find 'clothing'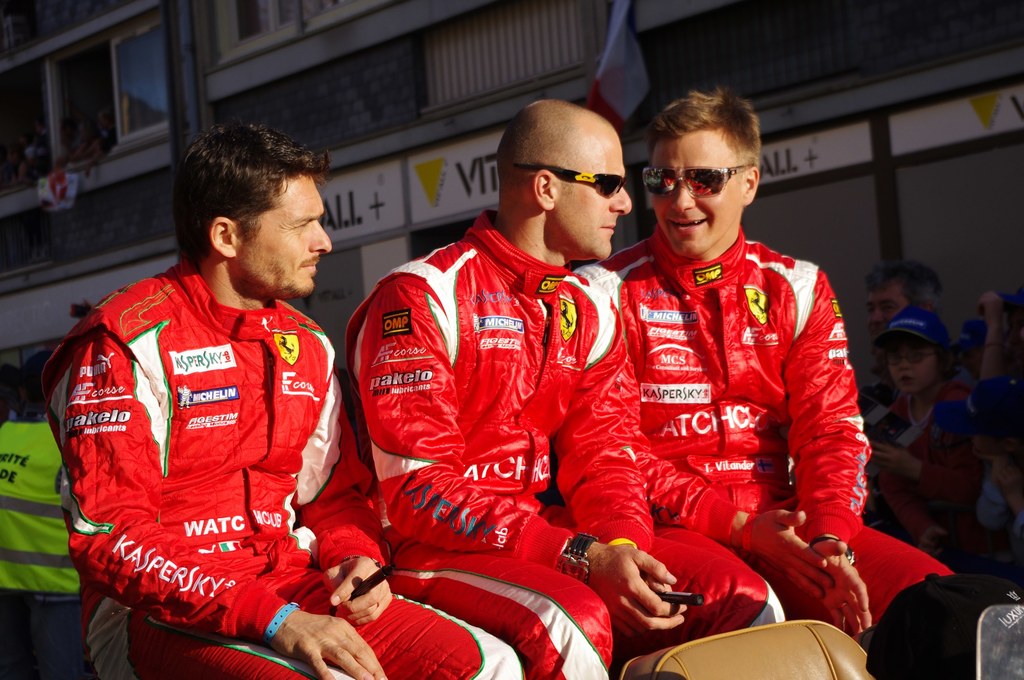
<region>340, 213, 785, 679</region>
